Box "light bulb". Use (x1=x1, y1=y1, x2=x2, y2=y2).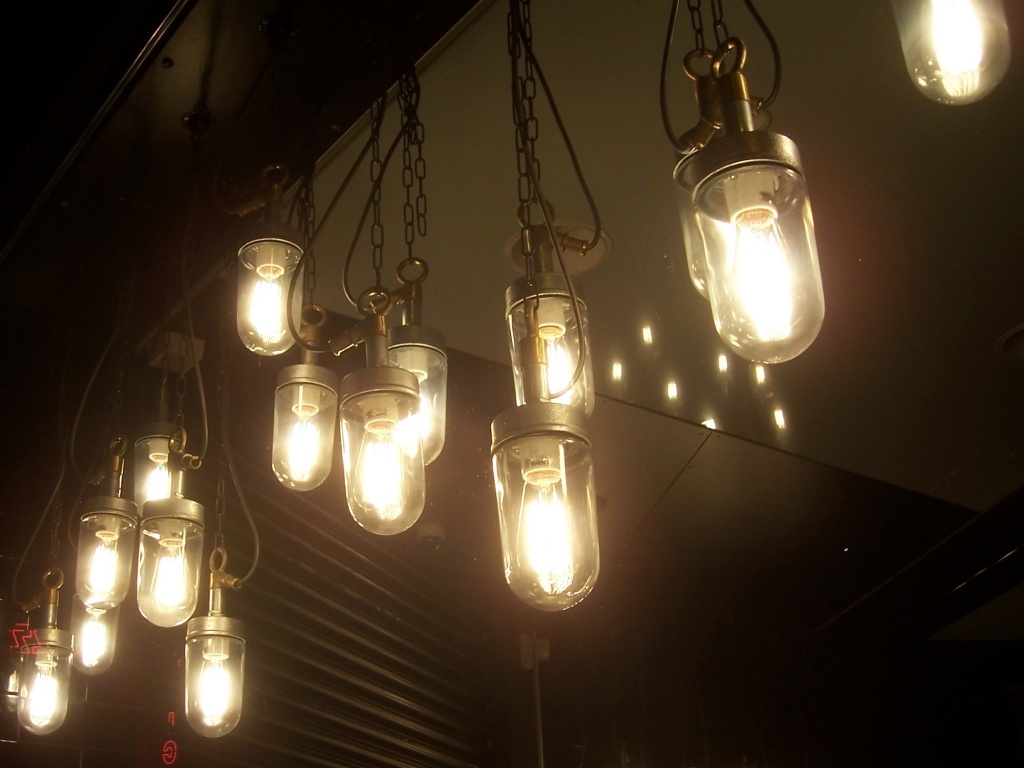
(x1=184, y1=570, x2=242, y2=738).
